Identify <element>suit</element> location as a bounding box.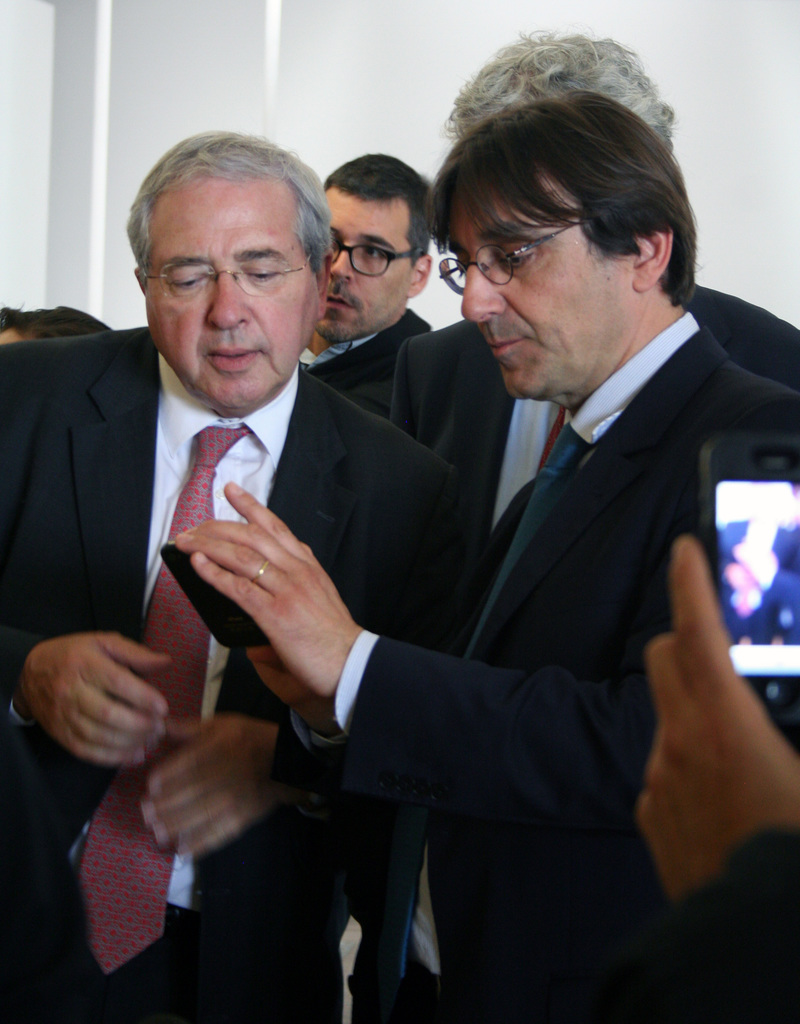
rect(394, 280, 799, 547).
